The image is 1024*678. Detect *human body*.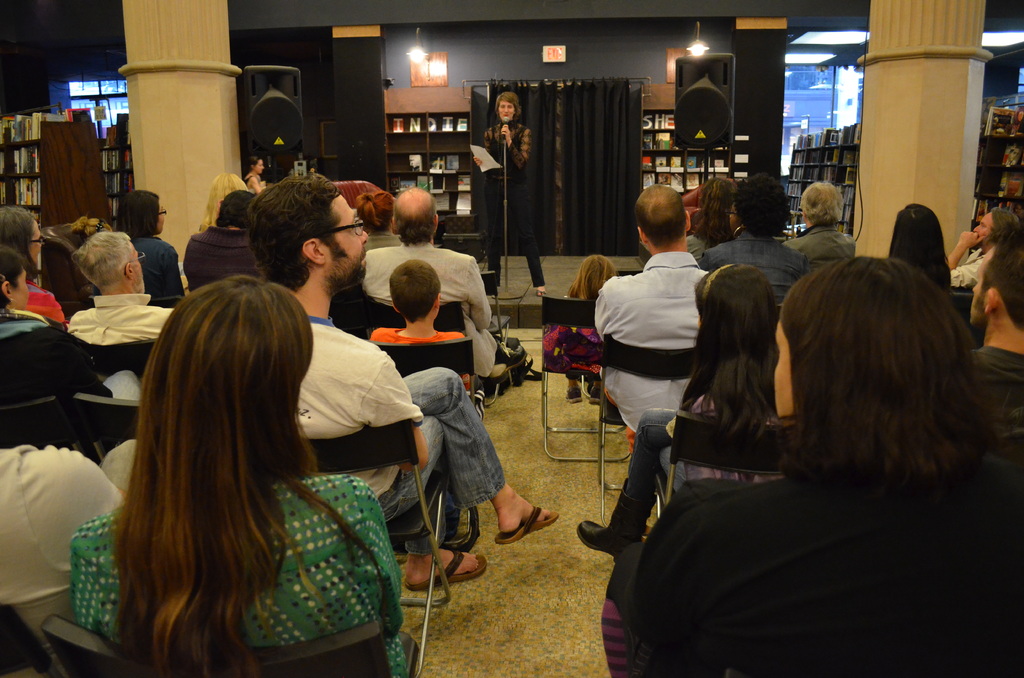
Detection: x1=685, y1=173, x2=735, y2=277.
